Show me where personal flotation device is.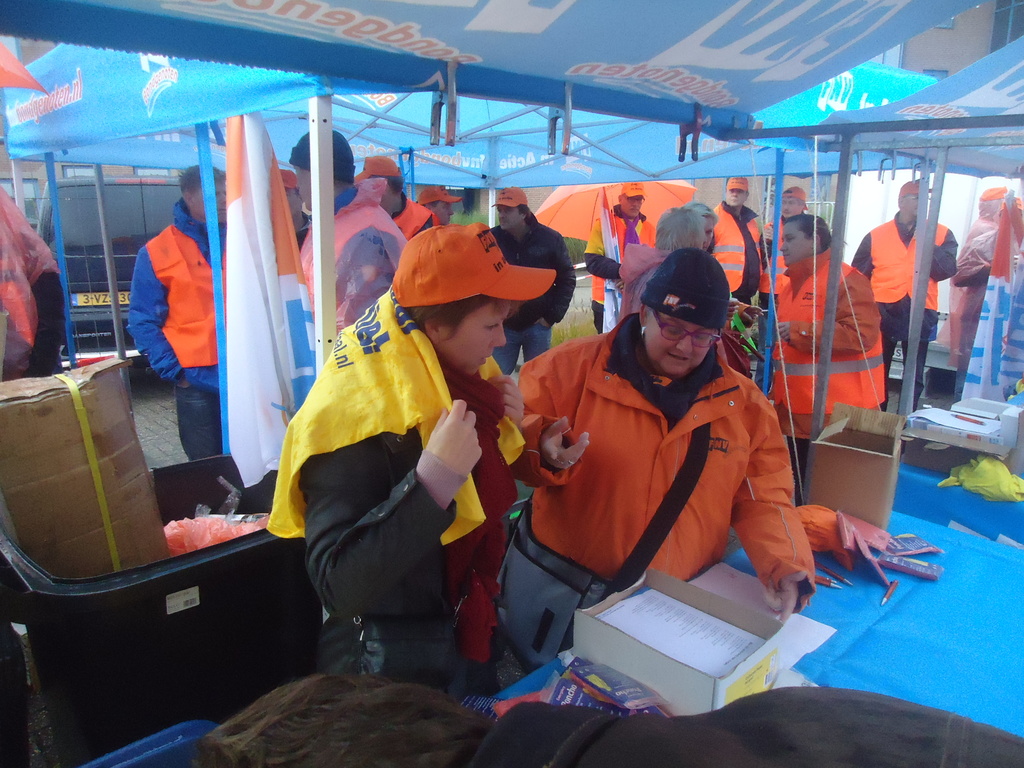
personal flotation device is at region(567, 200, 664, 305).
